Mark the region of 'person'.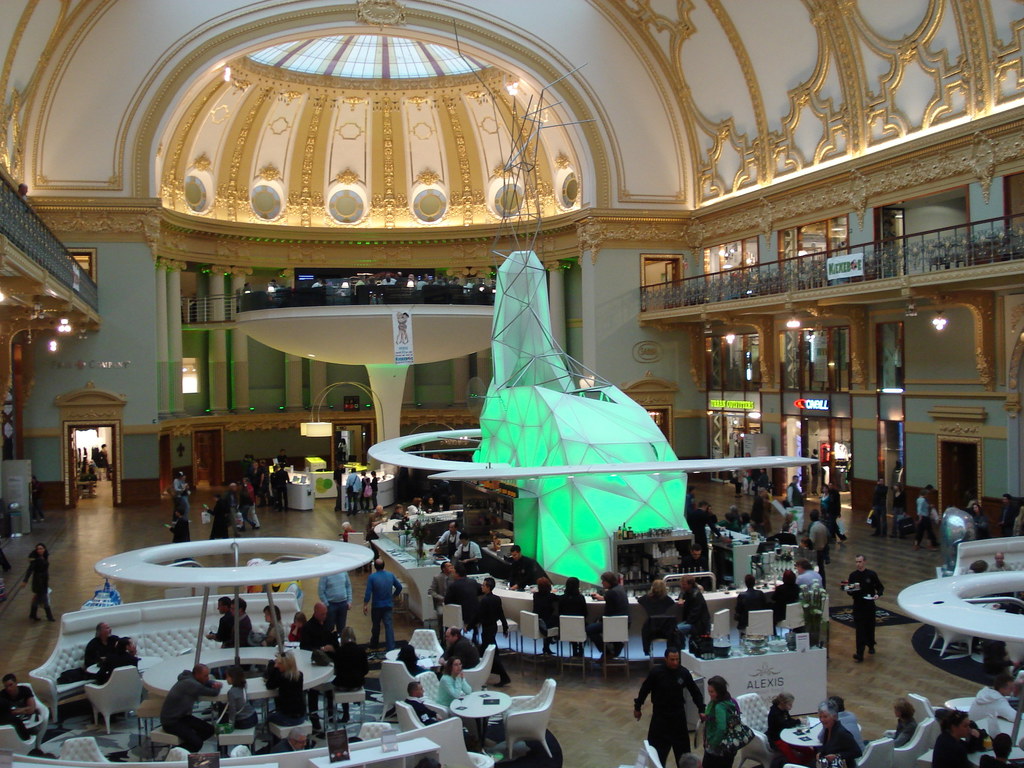
Region: Rect(959, 563, 994, 576).
